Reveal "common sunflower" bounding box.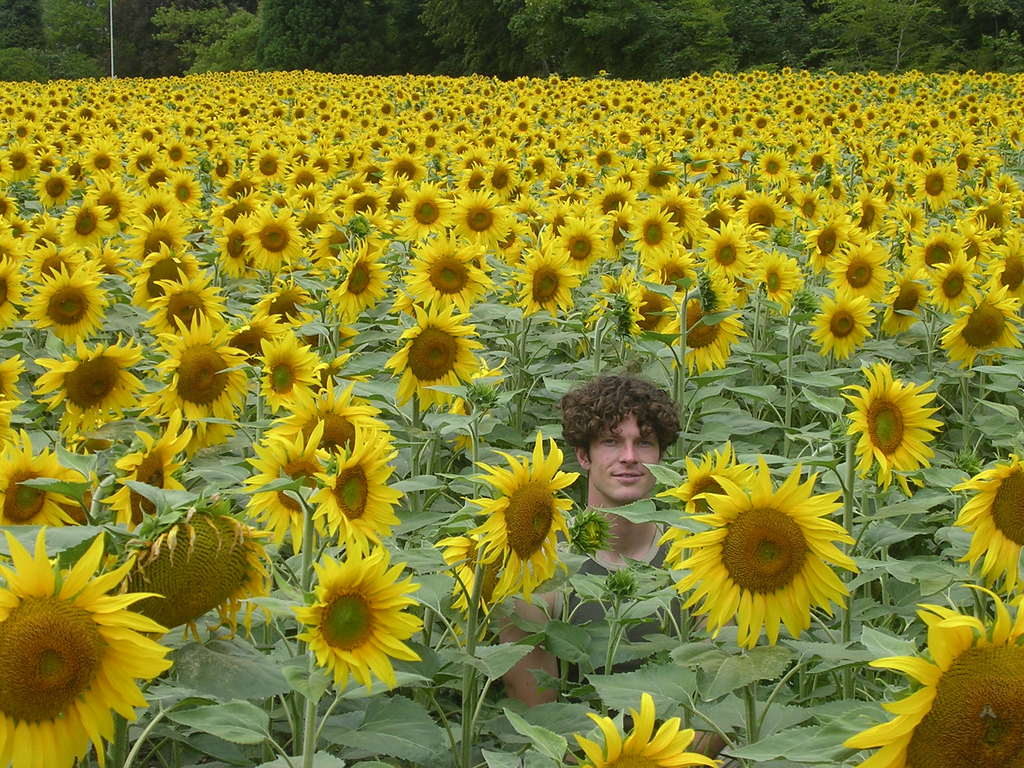
Revealed: [2,67,1023,219].
